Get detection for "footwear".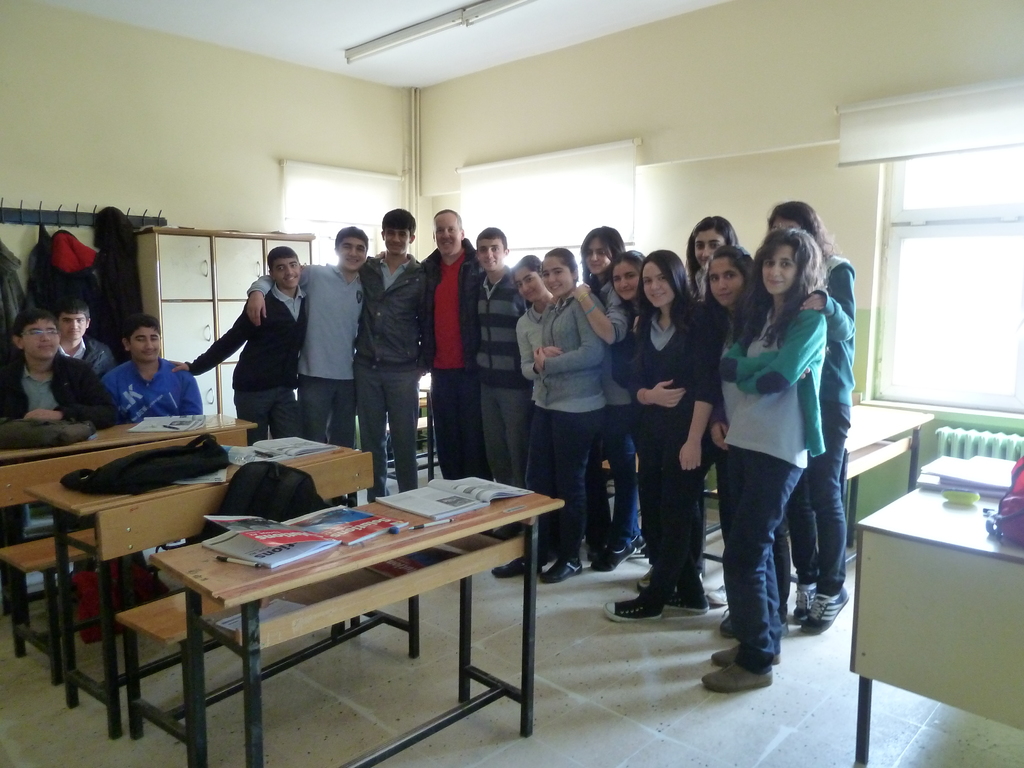
Detection: <bbox>708, 588, 725, 606</bbox>.
